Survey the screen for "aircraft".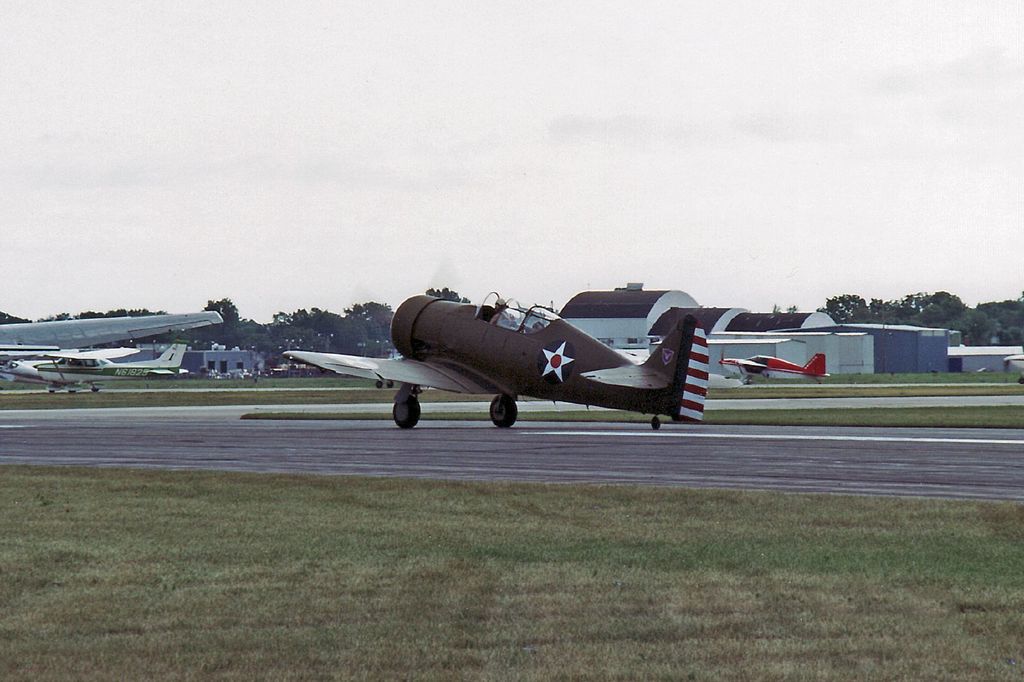
Survey found: 722:349:847:381.
